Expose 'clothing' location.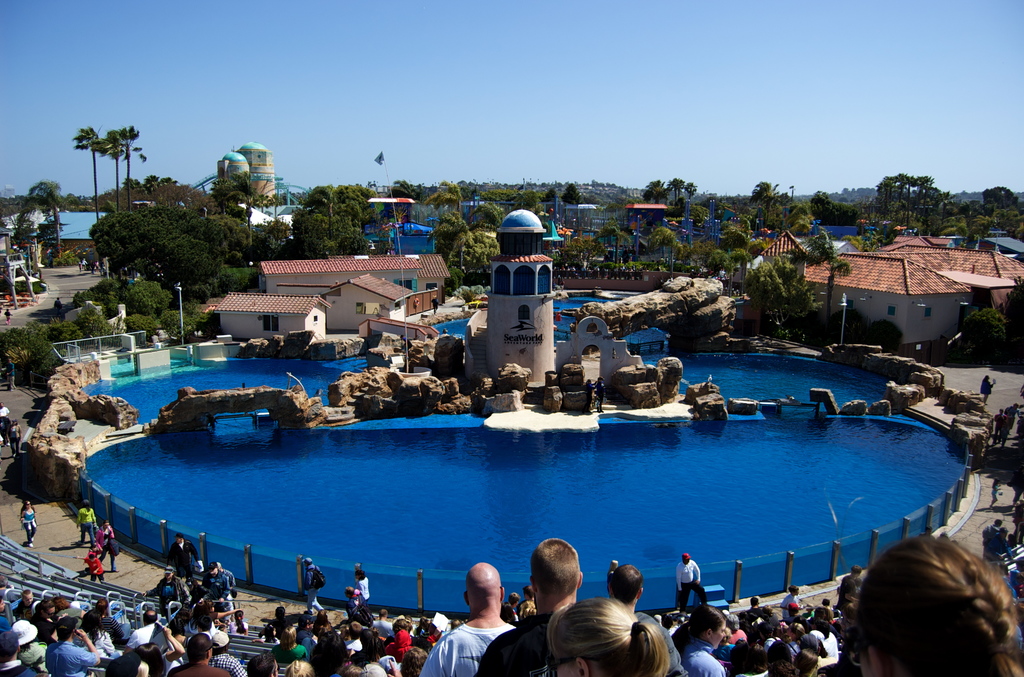
Exposed at locate(0, 417, 8, 443).
